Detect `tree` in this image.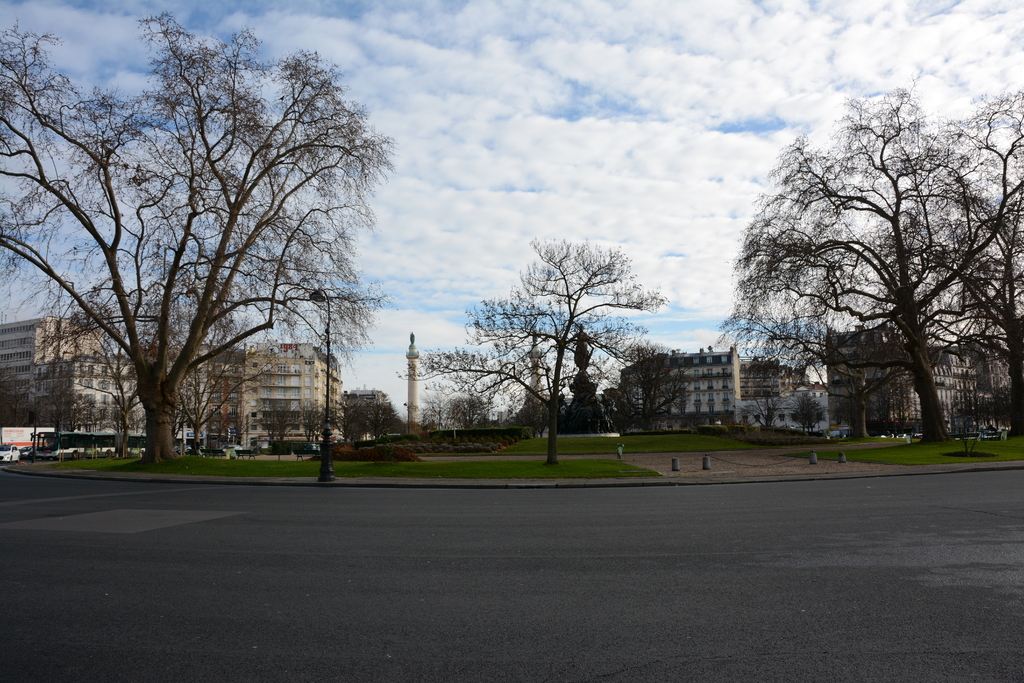
Detection: [941, 101, 1023, 443].
